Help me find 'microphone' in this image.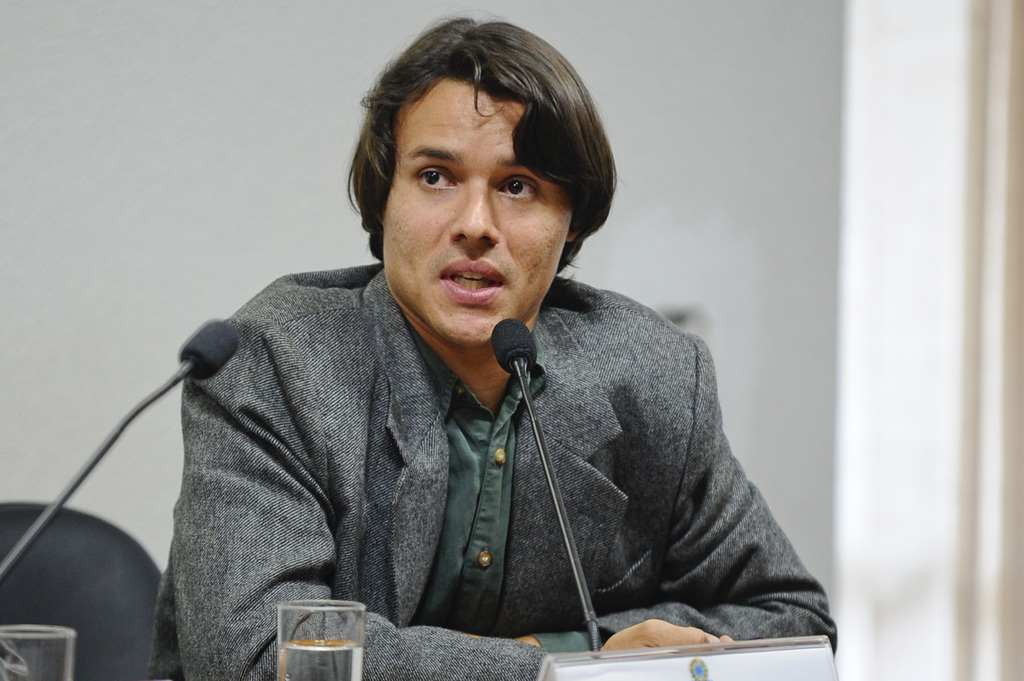
Found it: (x1=491, y1=314, x2=587, y2=653).
